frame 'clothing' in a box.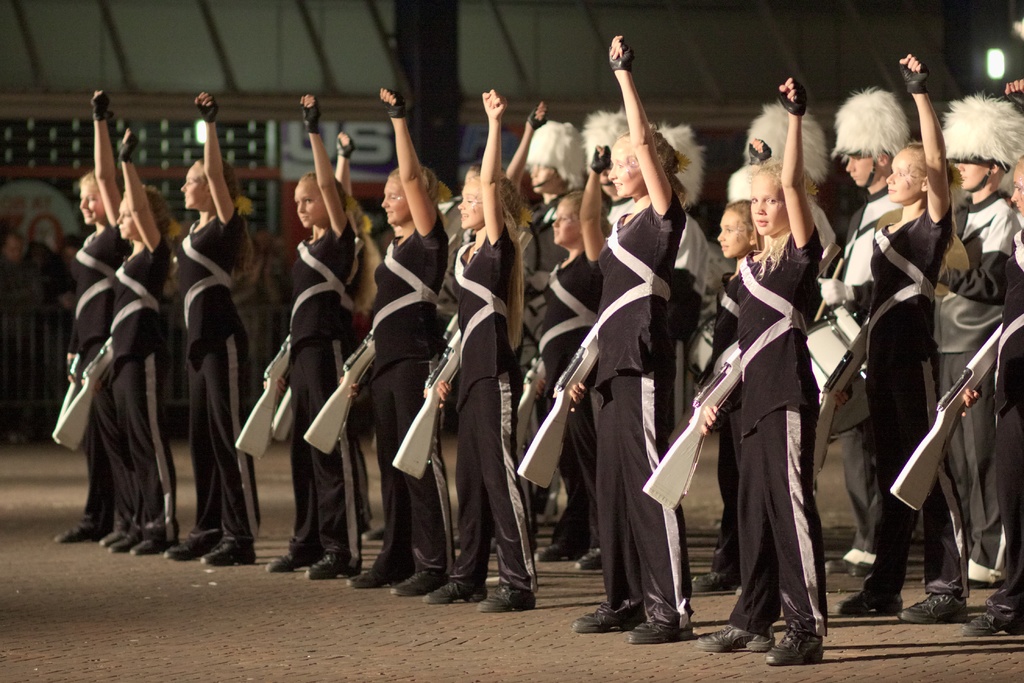
x1=860 y1=201 x2=971 y2=598.
